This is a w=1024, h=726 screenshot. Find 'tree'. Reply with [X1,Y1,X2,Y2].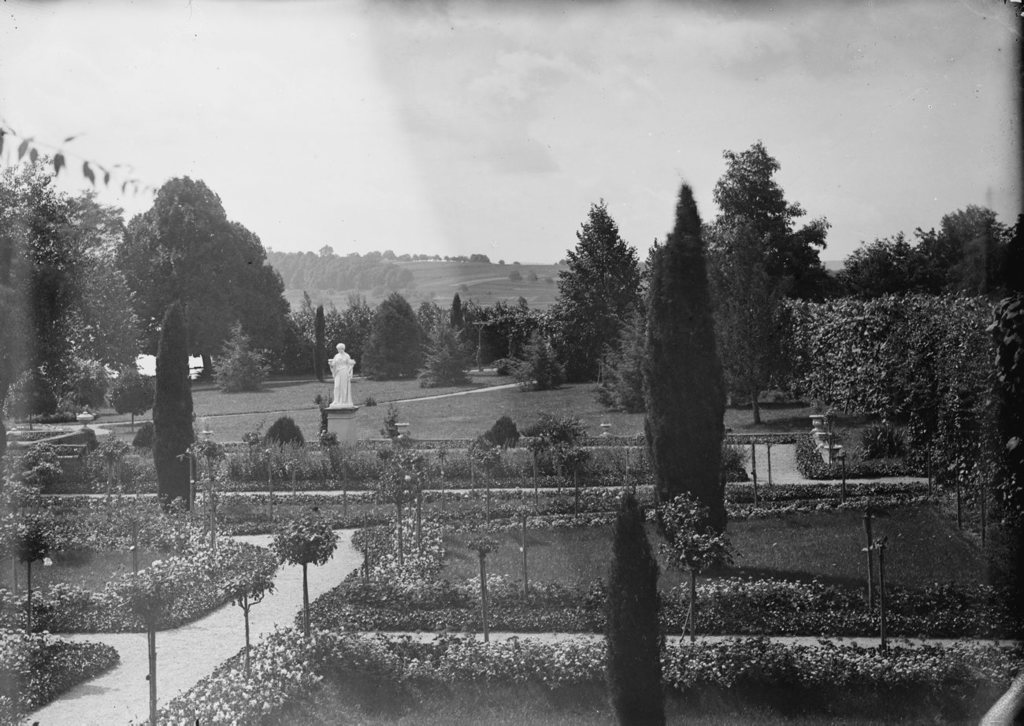
[534,414,592,498].
